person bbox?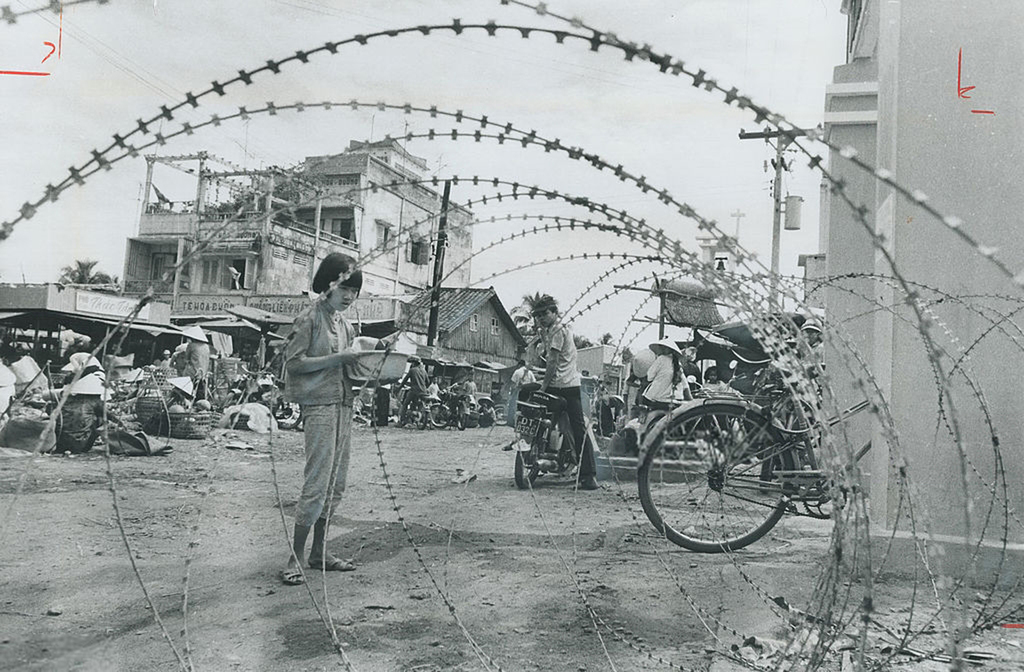
bbox(512, 362, 536, 390)
